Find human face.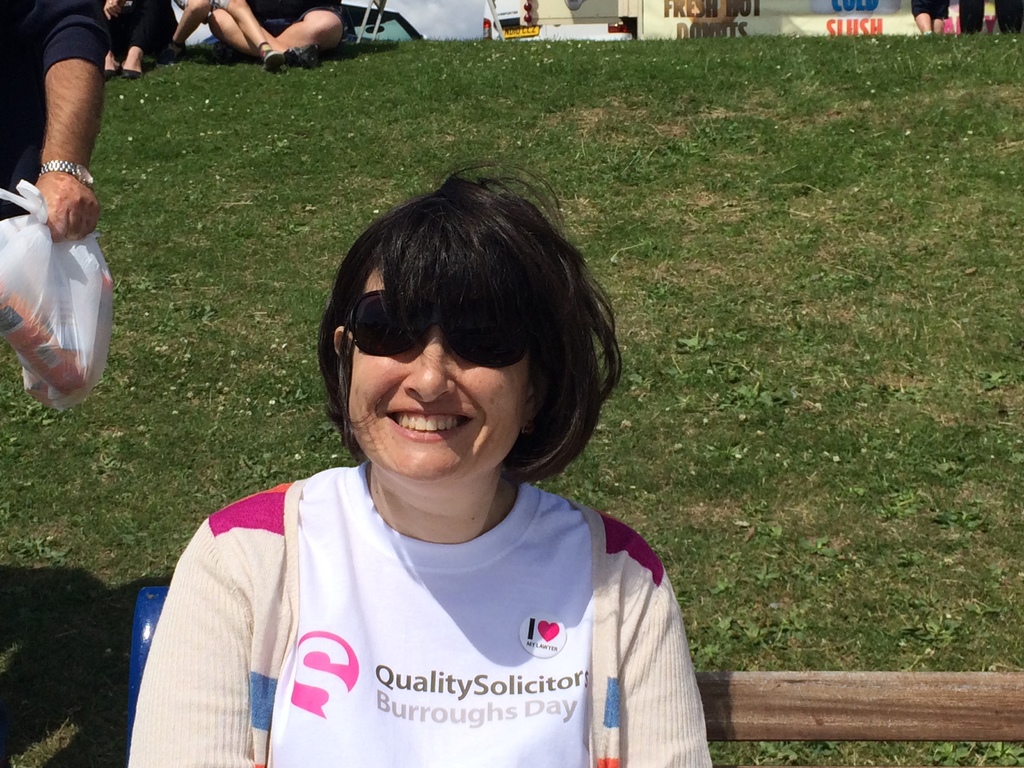
340:266:528:484.
